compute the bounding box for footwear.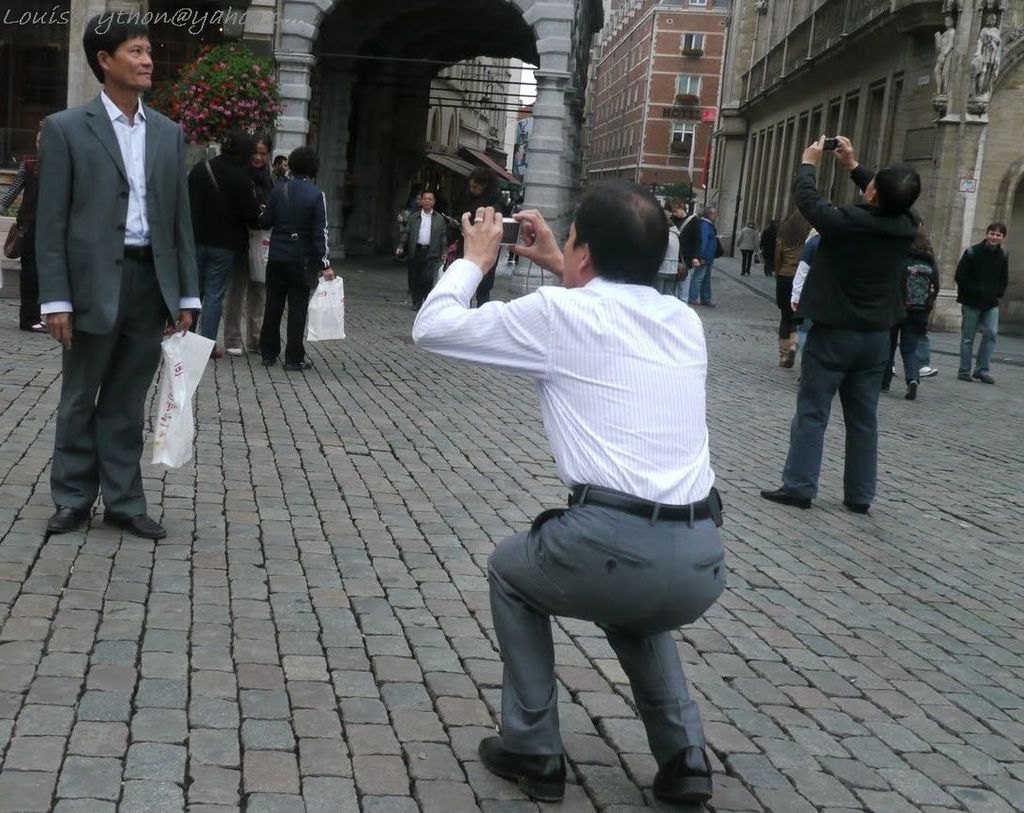
x1=843 y1=506 x2=875 y2=516.
